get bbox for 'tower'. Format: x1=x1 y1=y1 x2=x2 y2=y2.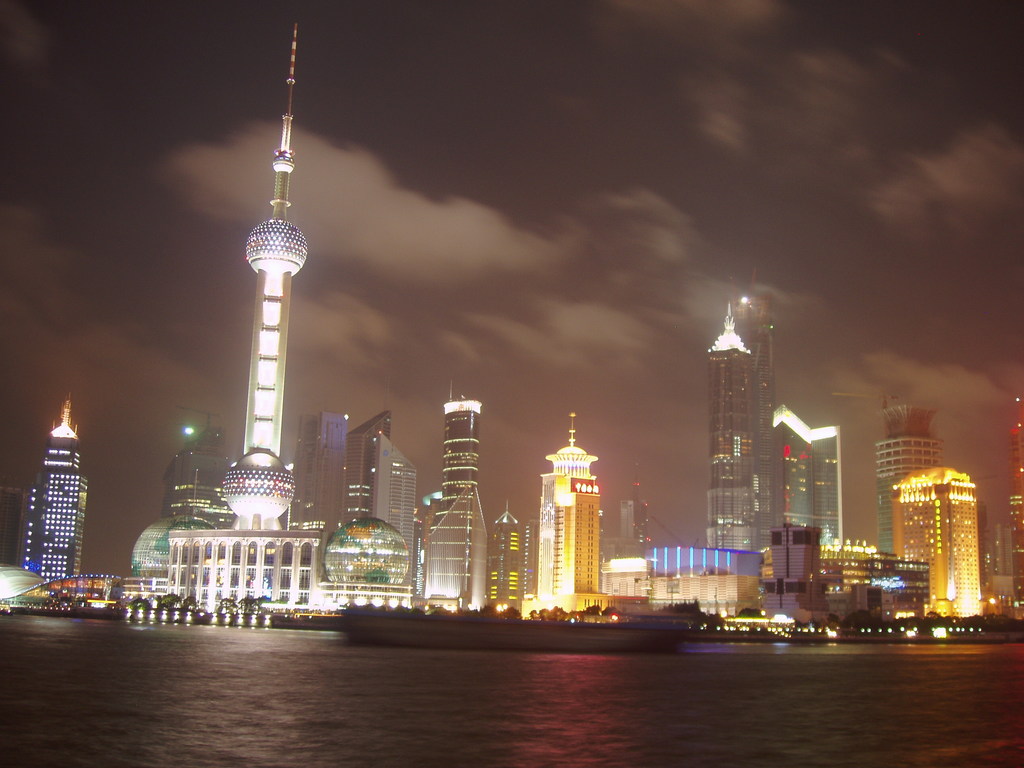
x1=346 y1=403 x2=399 y2=468.
